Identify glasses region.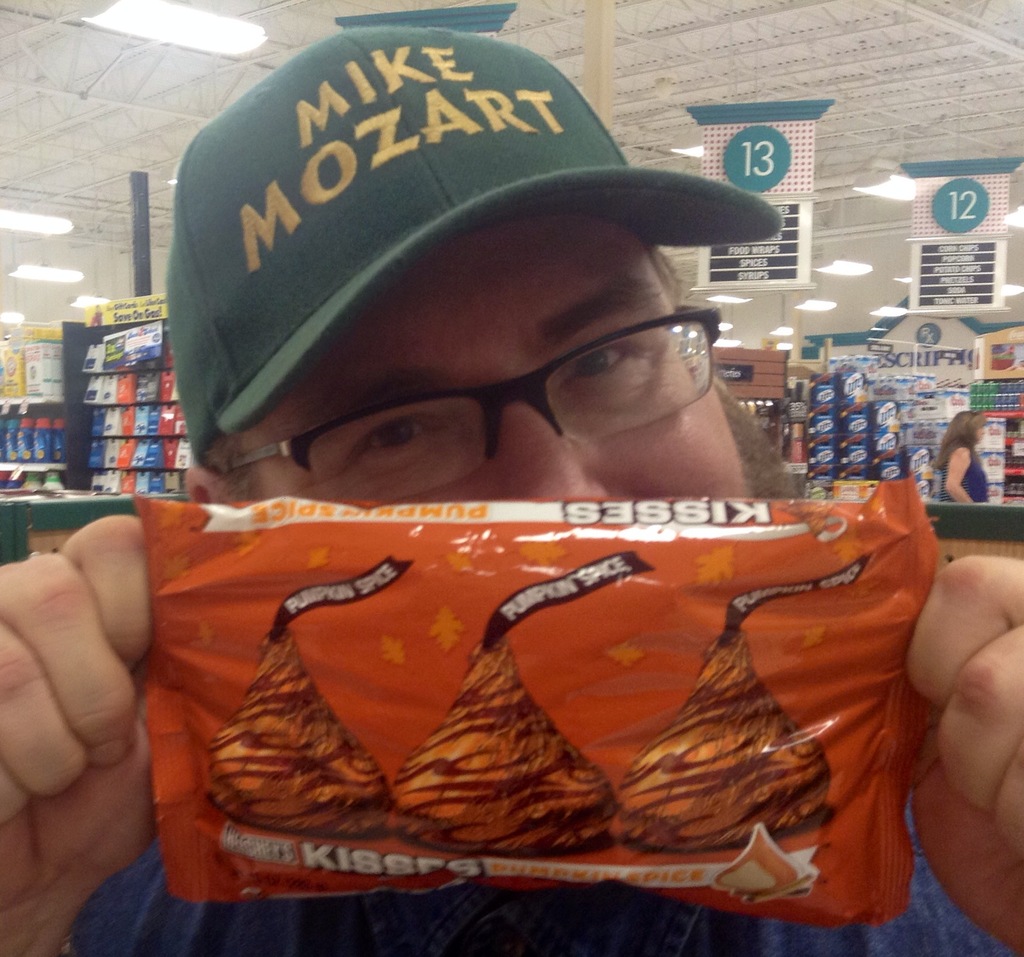
Region: 230,336,764,464.
